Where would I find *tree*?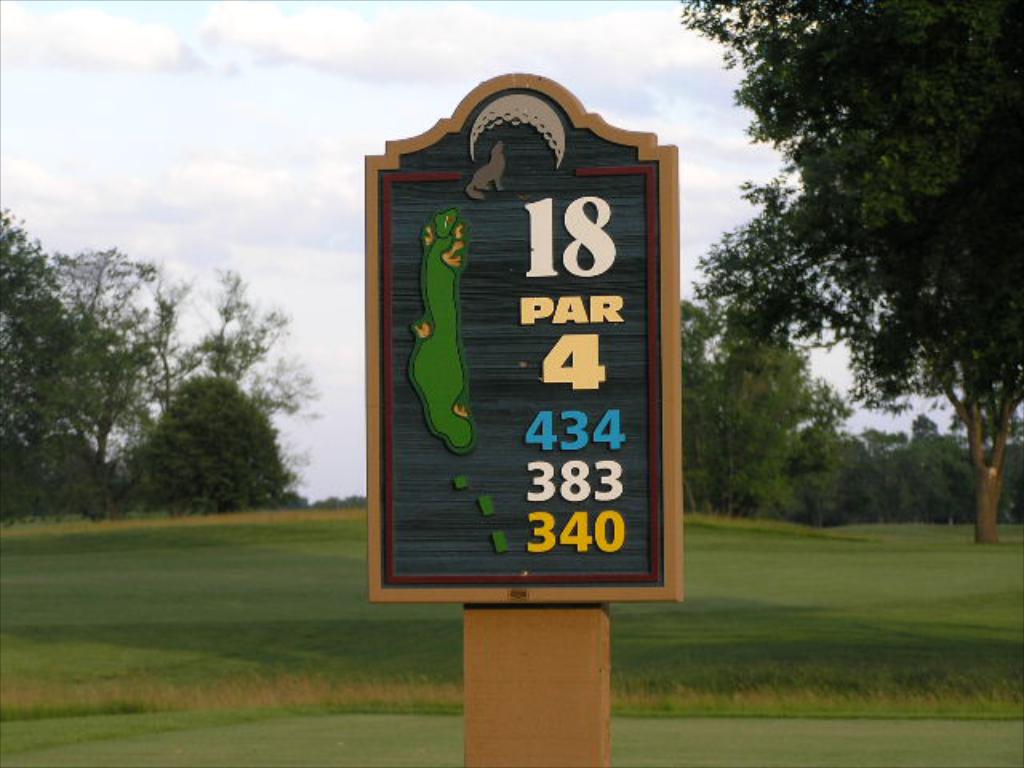
At 131 374 298 512.
